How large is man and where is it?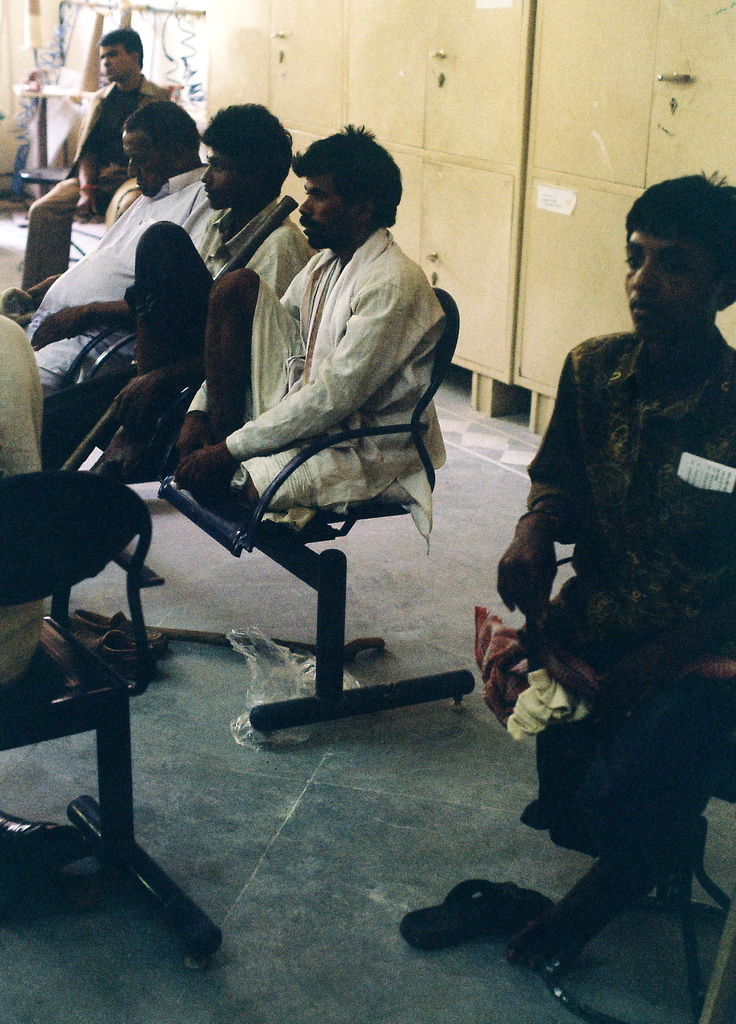
Bounding box: (58,104,320,464).
